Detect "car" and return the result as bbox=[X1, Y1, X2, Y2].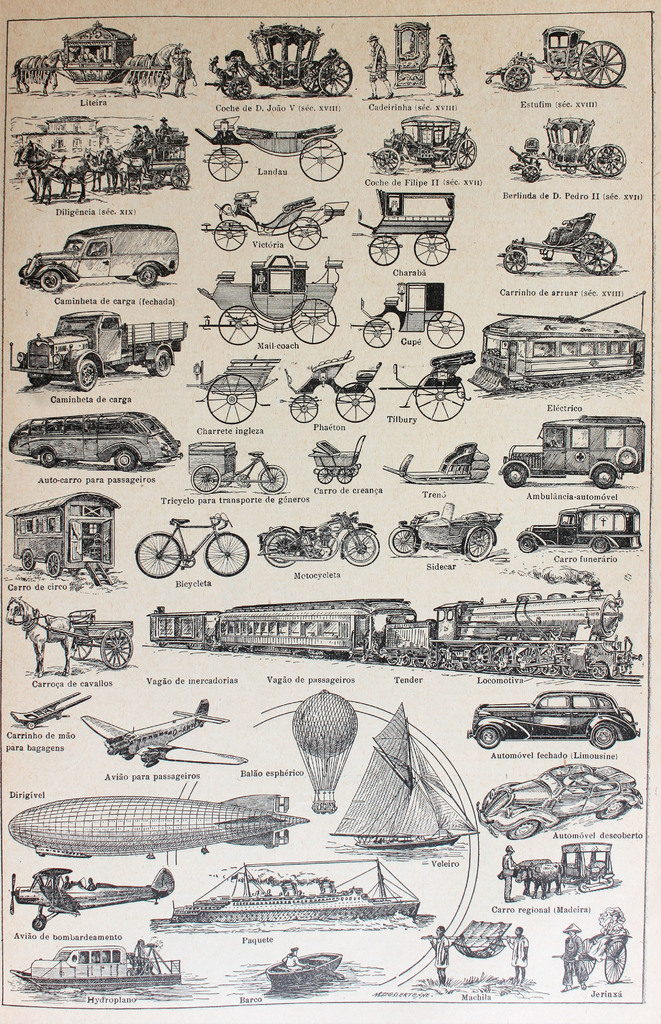
bbox=[477, 692, 648, 763].
